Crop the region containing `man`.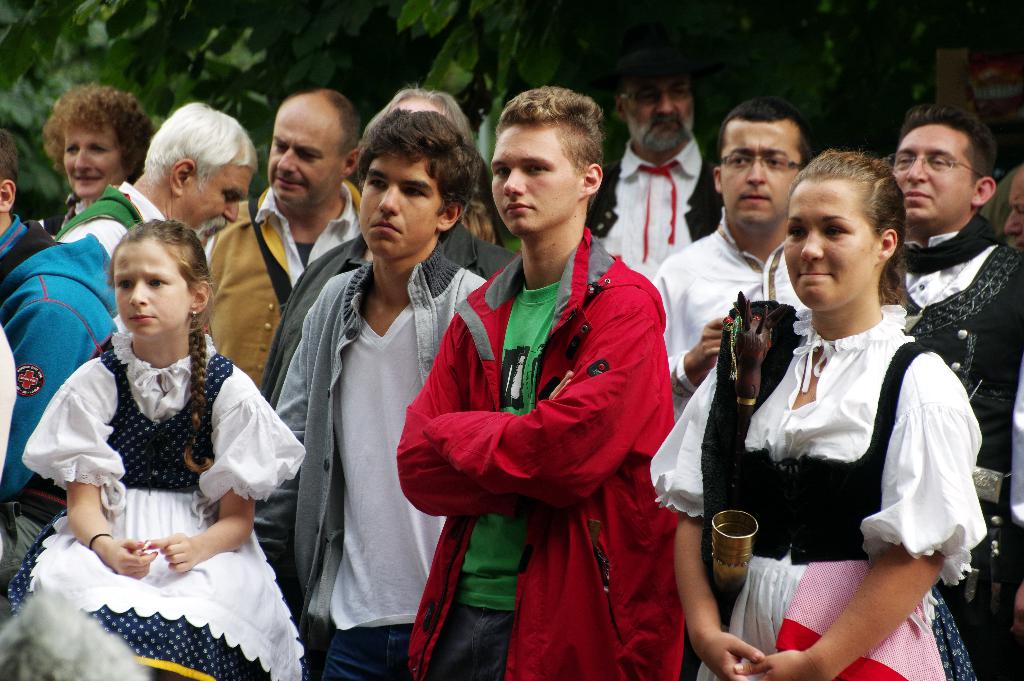
Crop region: (1001, 167, 1023, 245).
